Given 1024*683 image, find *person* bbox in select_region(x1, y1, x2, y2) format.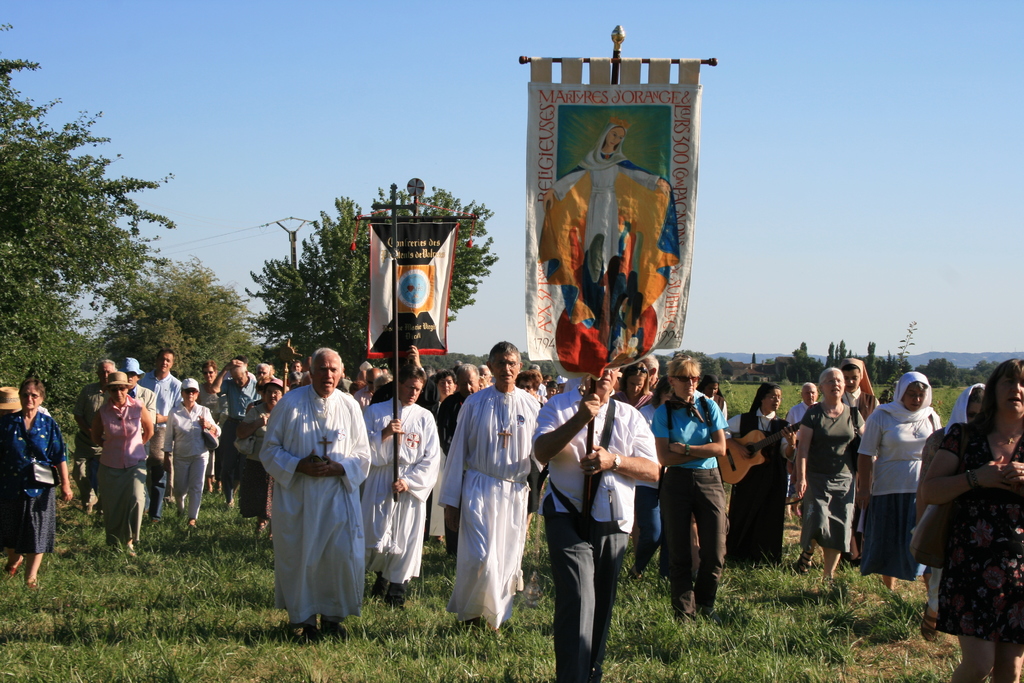
select_region(804, 368, 858, 575).
